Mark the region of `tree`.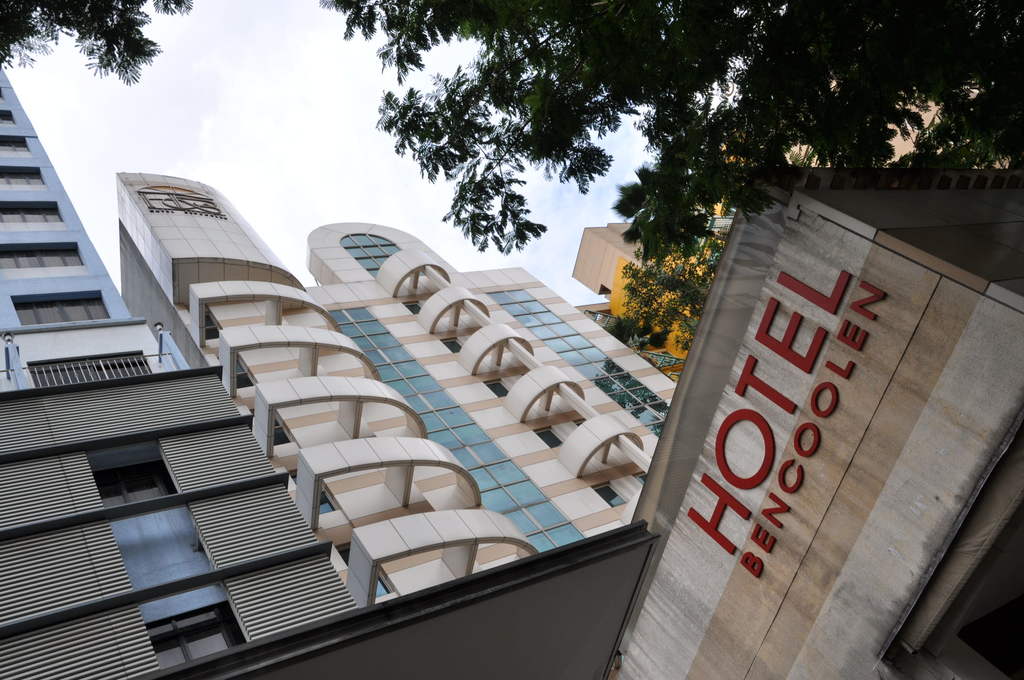
Region: <region>319, 0, 1023, 207</region>.
